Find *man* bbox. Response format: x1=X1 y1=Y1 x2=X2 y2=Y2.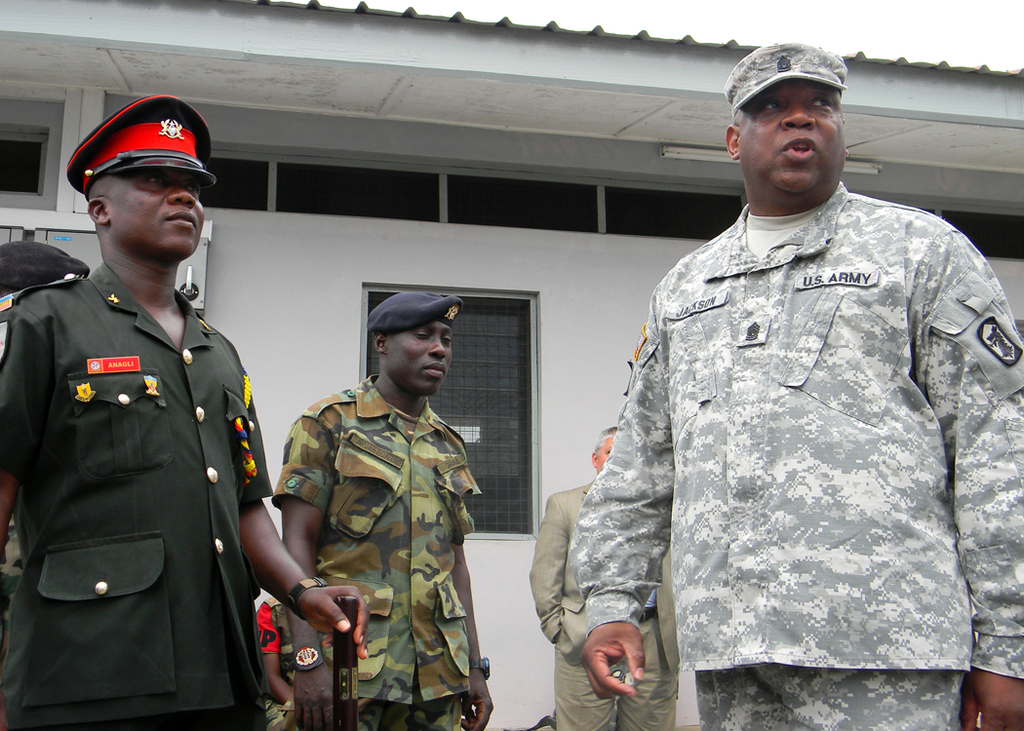
x1=566 y1=40 x2=1023 y2=730.
